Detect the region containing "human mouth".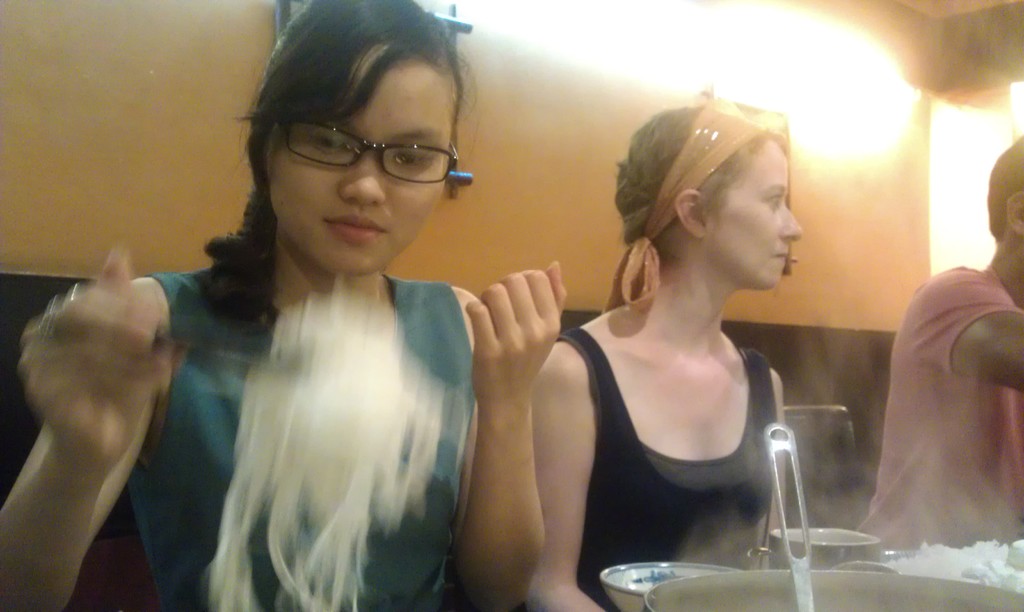
323/214/381/242.
